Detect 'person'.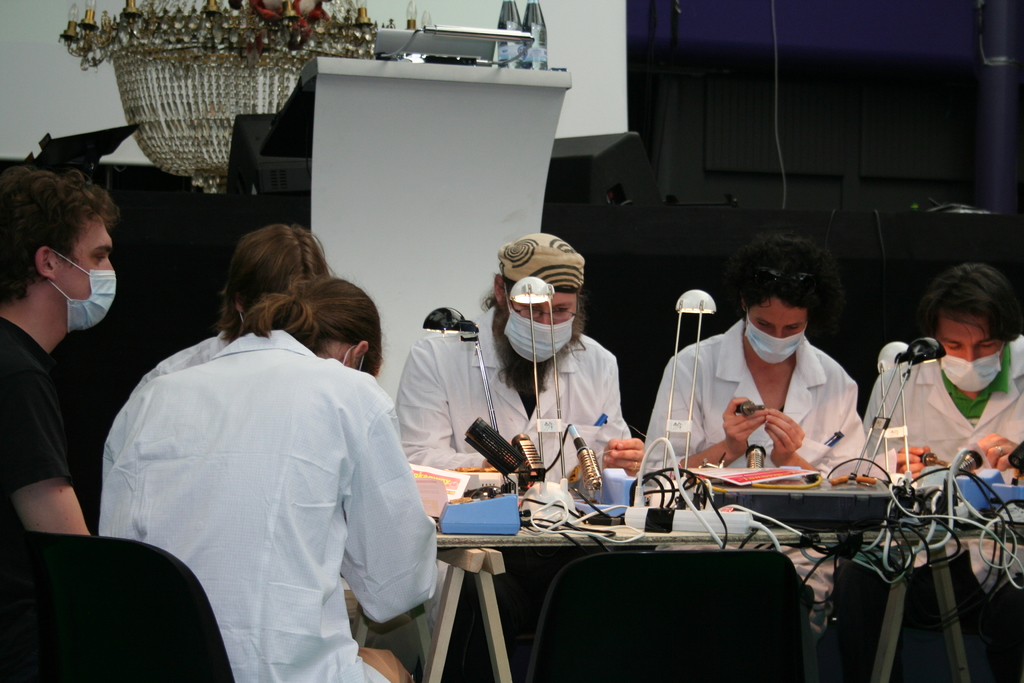
Detected at bbox=(859, 262, 1023, 598).
